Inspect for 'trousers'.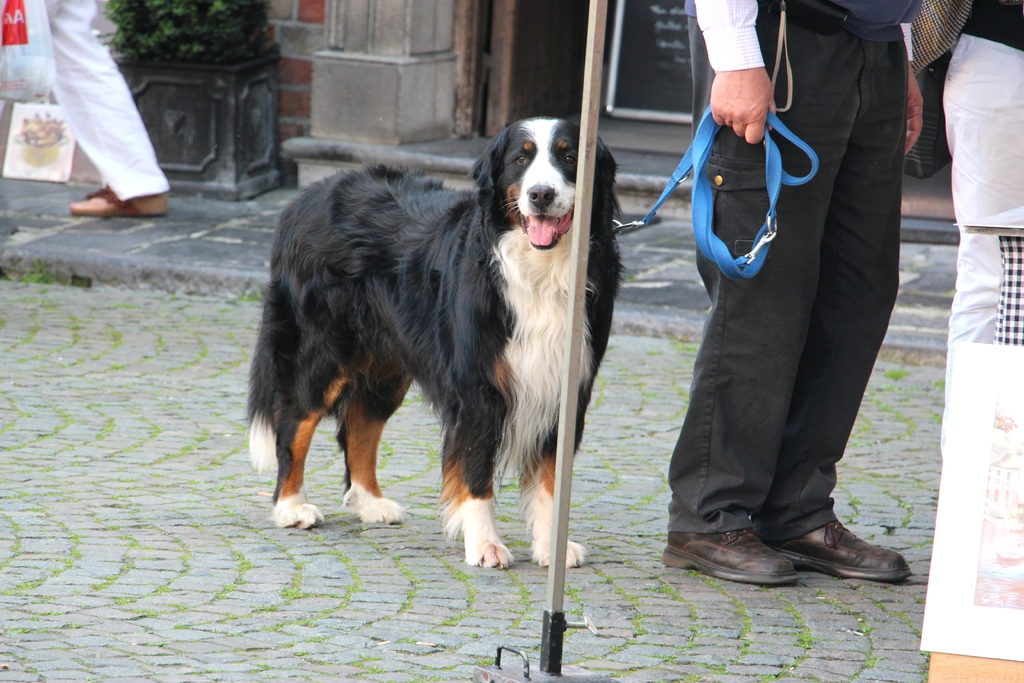
Inspection: 676, 86, 911, 576.
